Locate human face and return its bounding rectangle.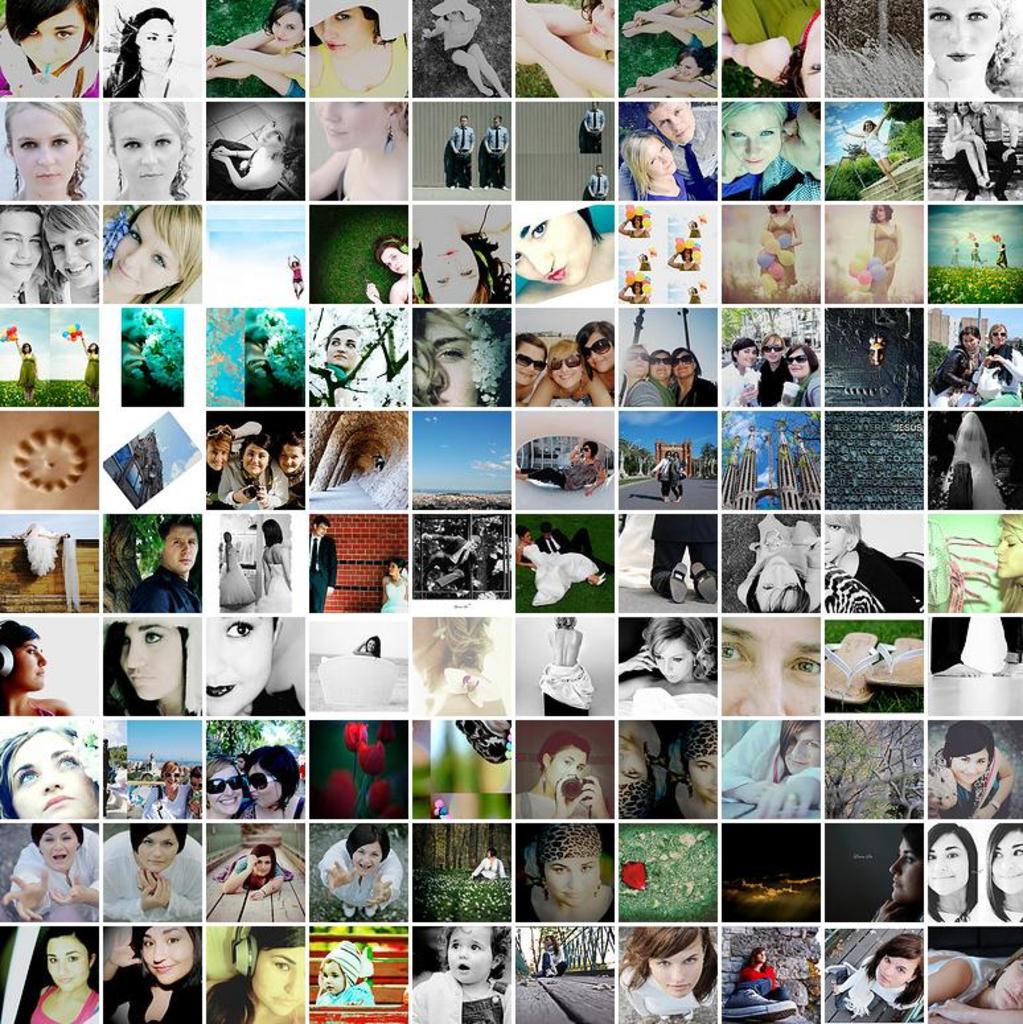
670 345 698 384.
